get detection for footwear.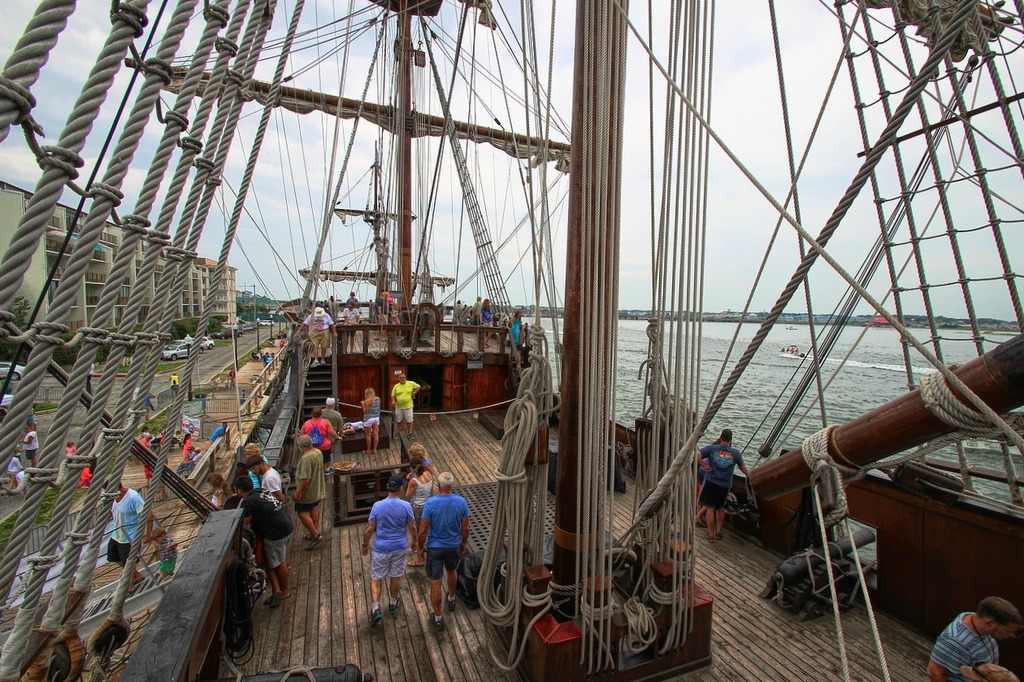
Detection: select_region(367, 606, 384, 628).
